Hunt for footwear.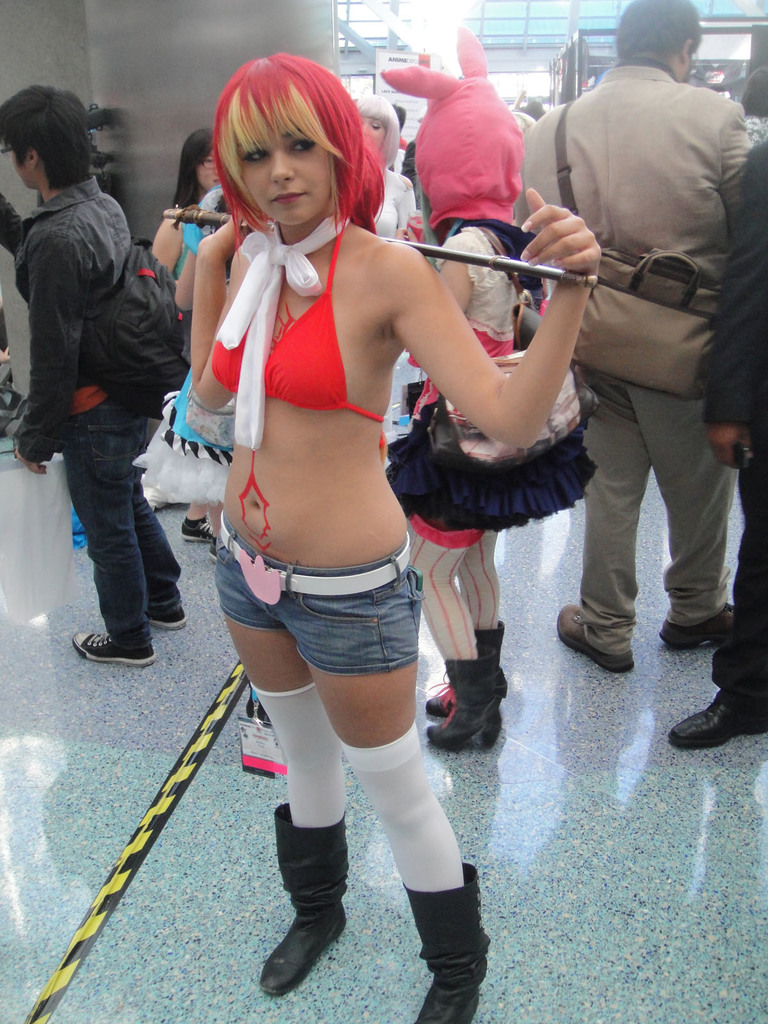
Hunted down at x1=76 y1=627 x2=155 y2=667.
